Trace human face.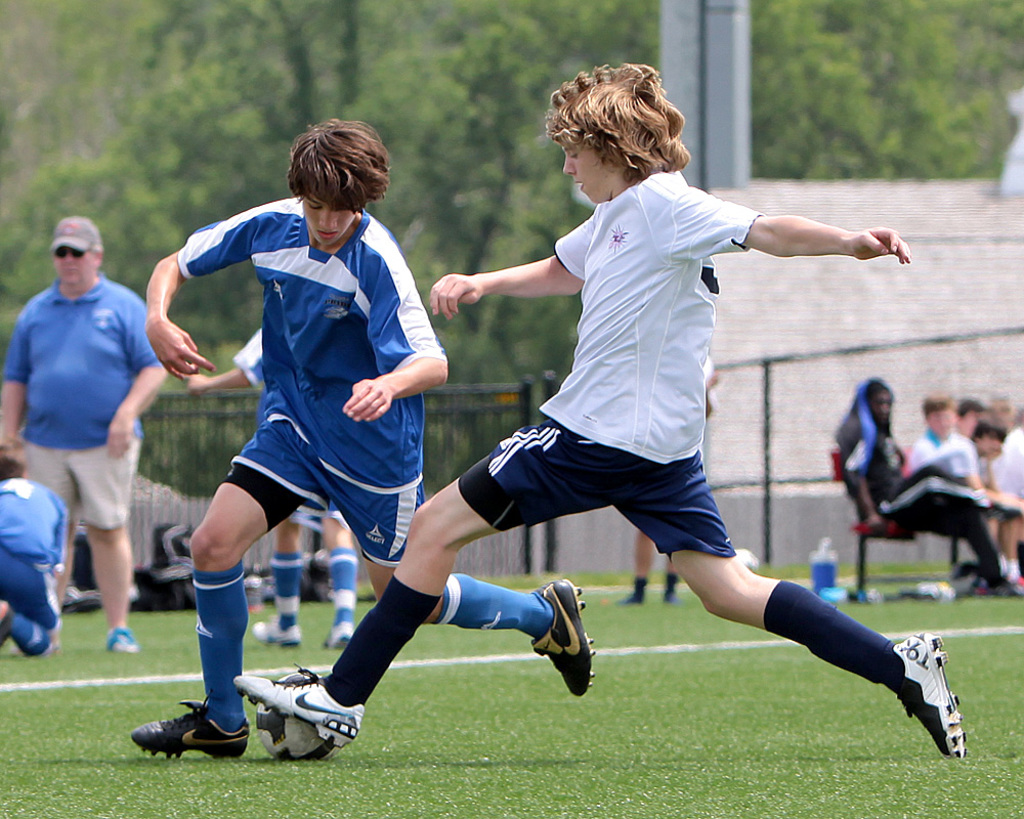
Traced to <bbox>54, 249, 91, 285</bbox>.
